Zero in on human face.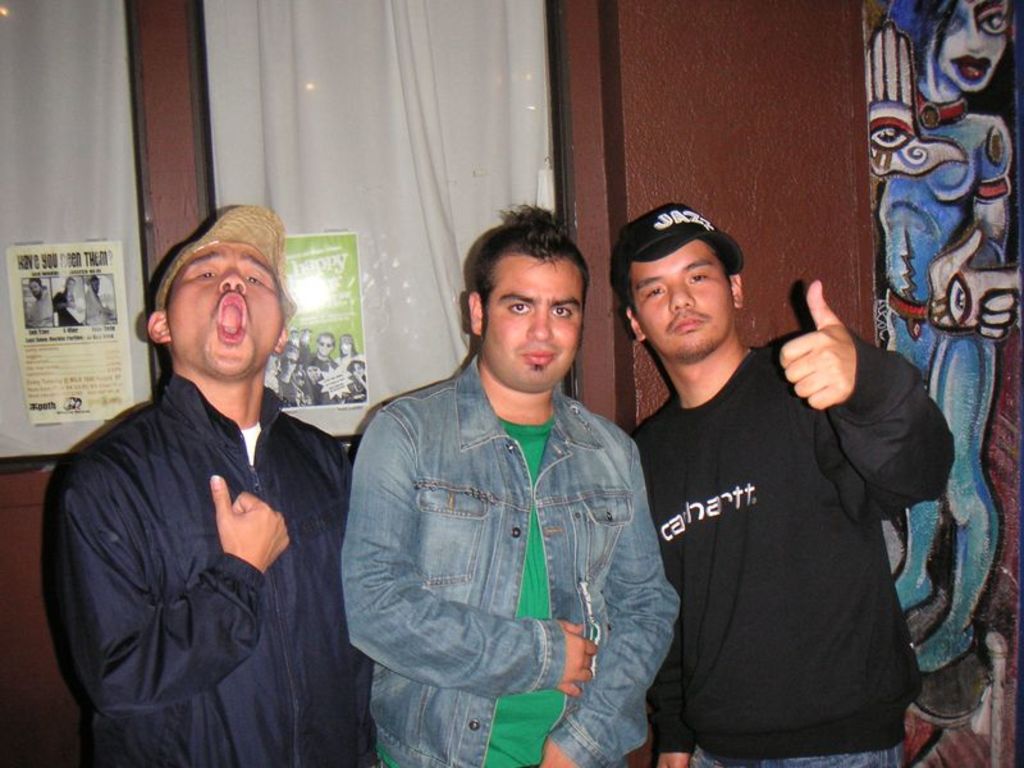
Zeroed in: x1=168, y1=246, x2=288, y2=376.
